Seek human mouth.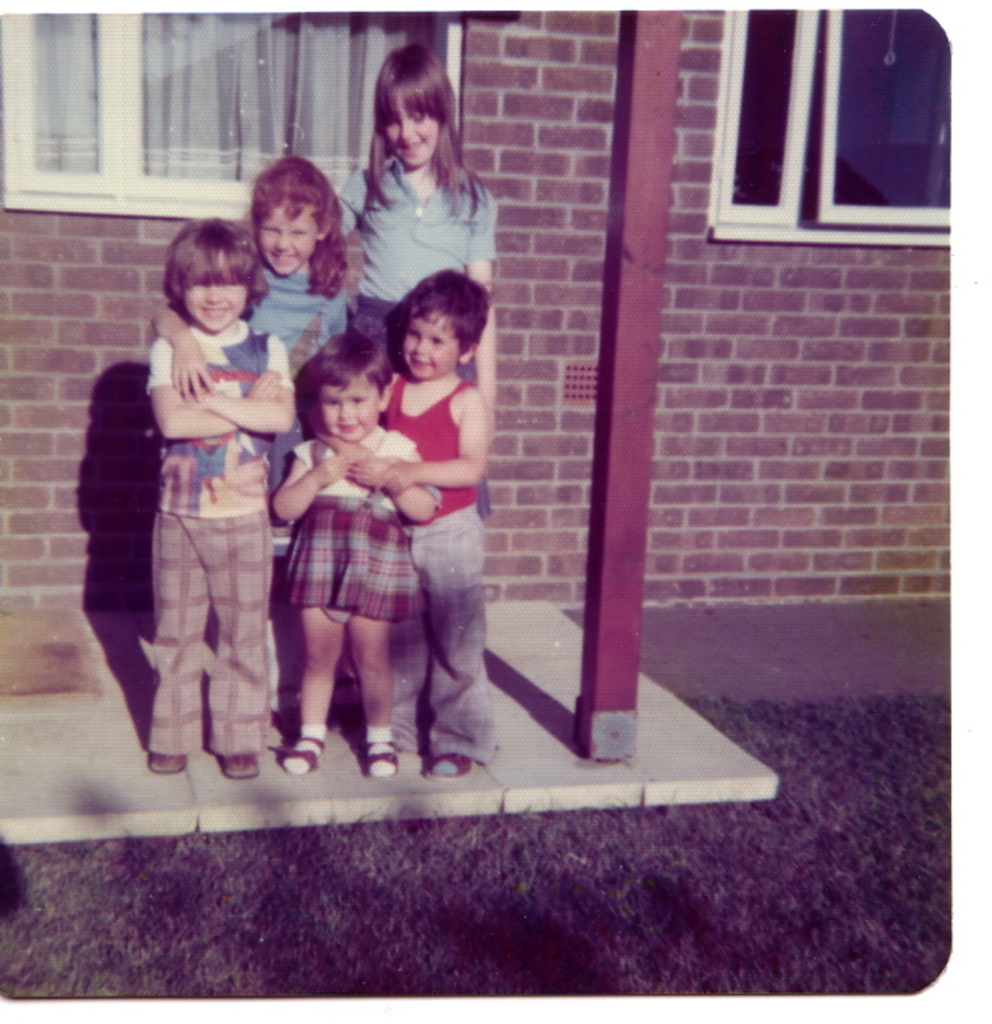
269 251 298 265.
